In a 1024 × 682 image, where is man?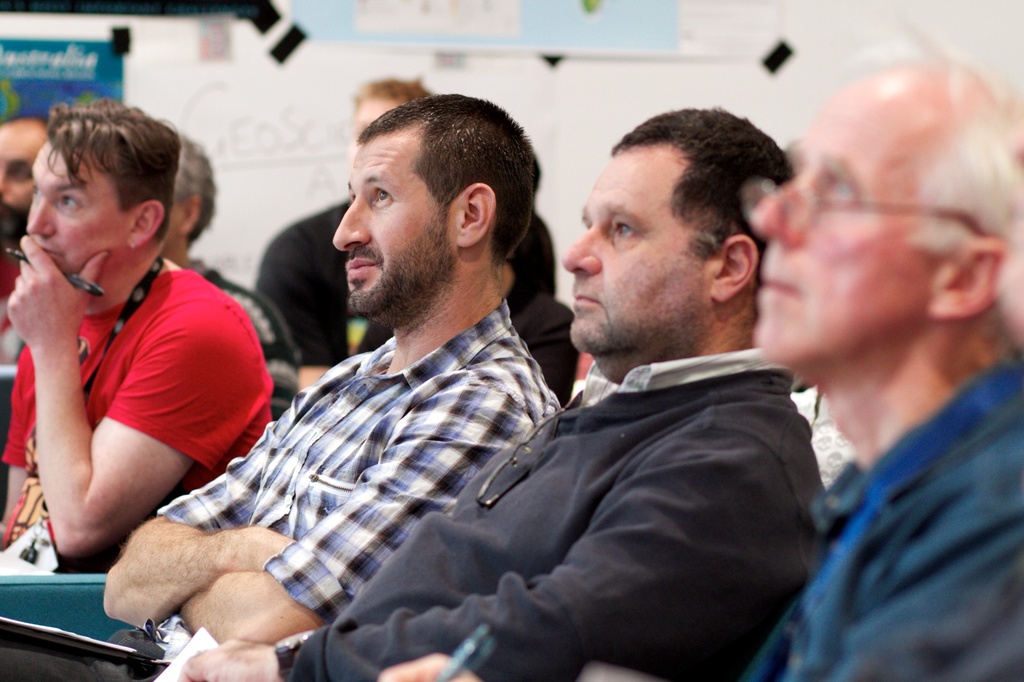
x1=0 y1=99 x2=271 y2=576.
